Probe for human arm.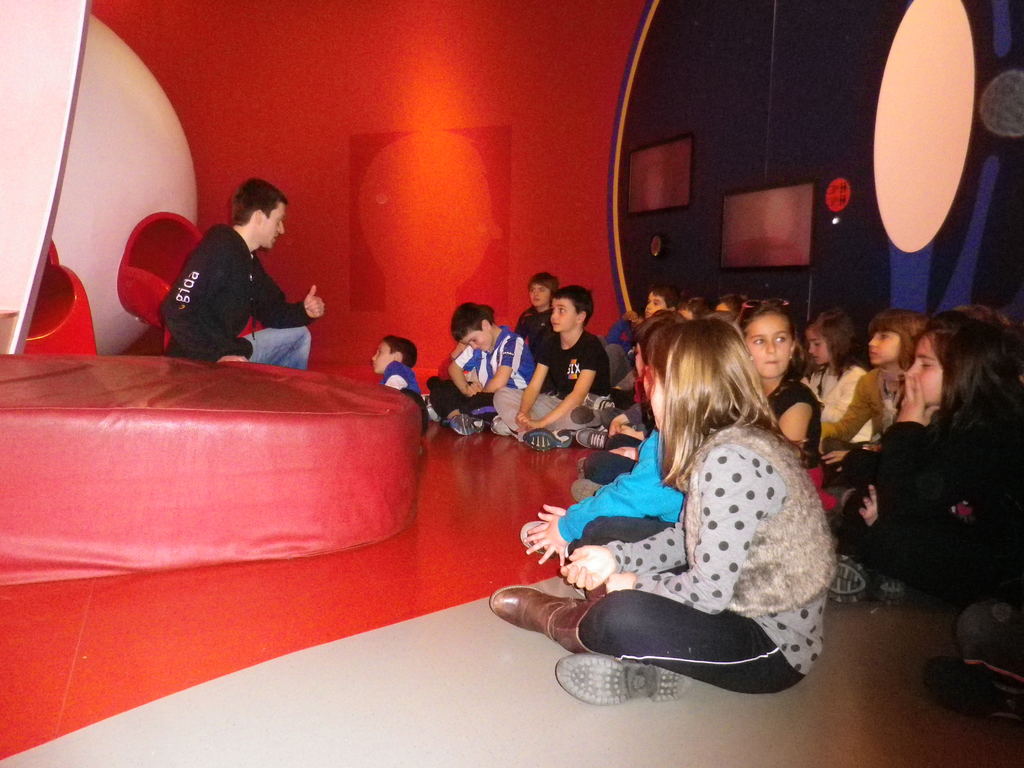
Probe result: {"x1": 520, "y1": 447, "x2": 676, "y2": 568}.
